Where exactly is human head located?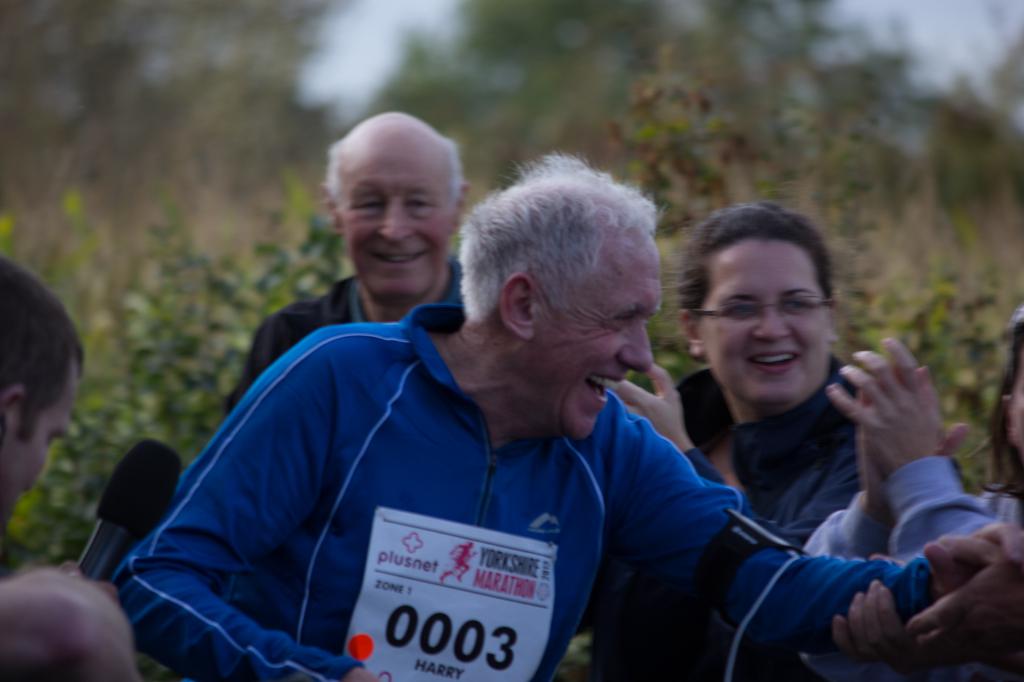
Its bounding box is {"x1": 0, "y1": 258, "x2": 86, "y2": 531}.
